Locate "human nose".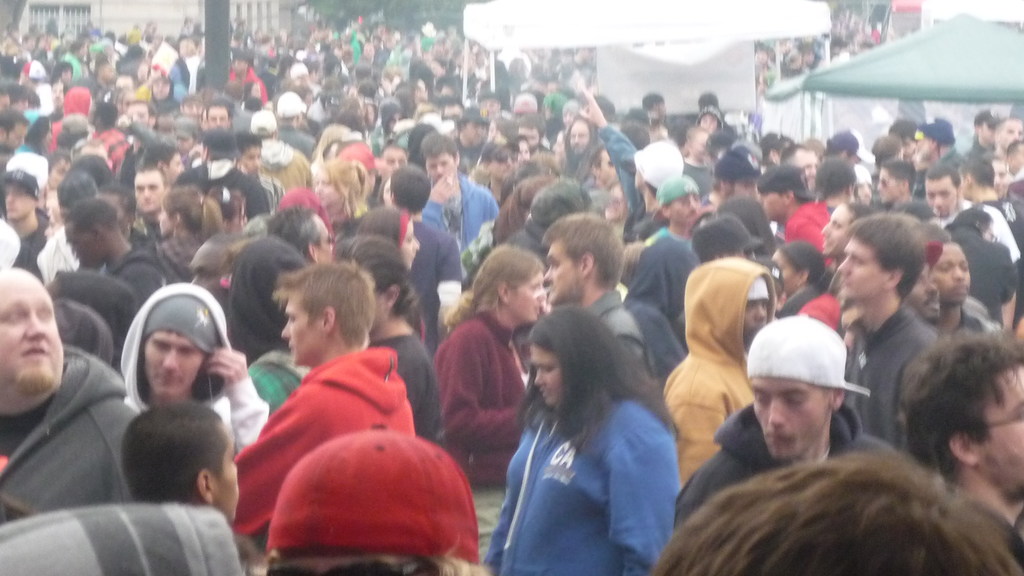
Bounding box: select_region(26, 314, 45, 340).
